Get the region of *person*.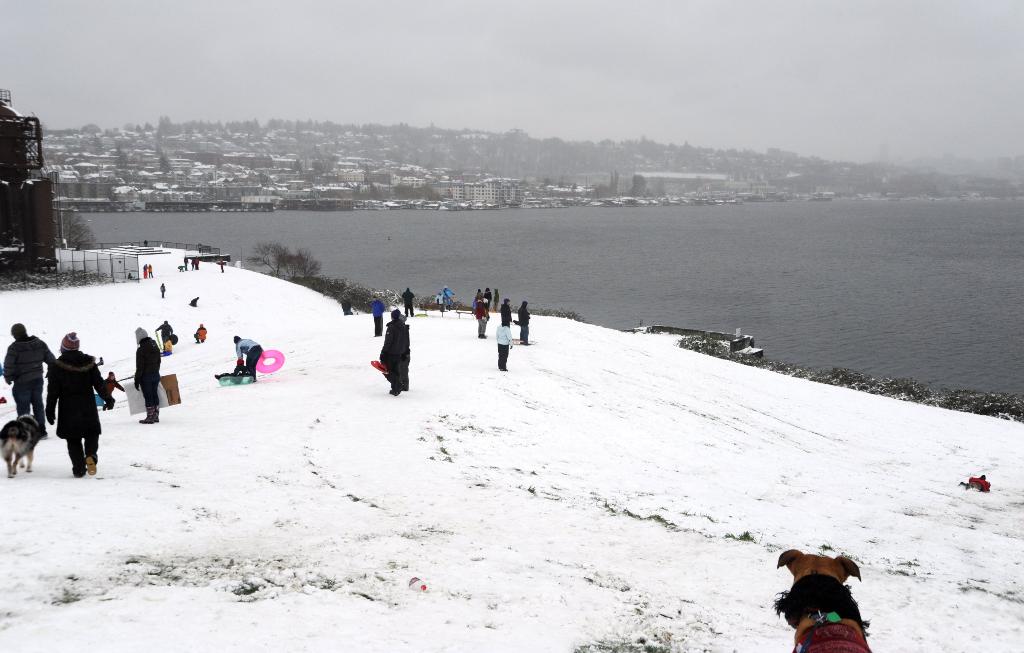
rect(481, 289, 488, 299).
